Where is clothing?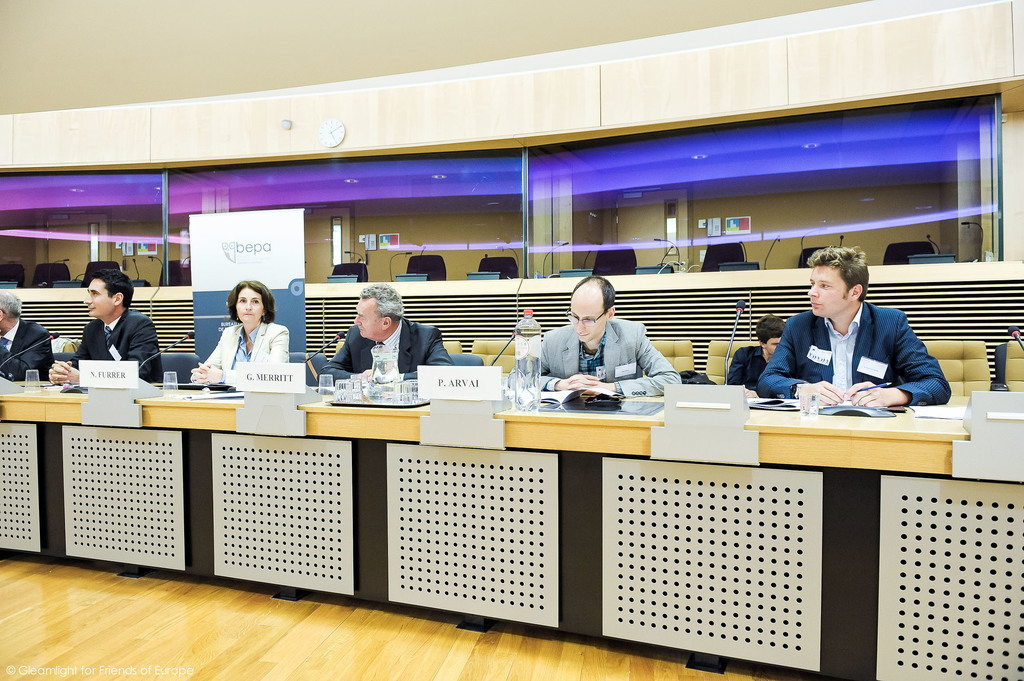
[x1=191, y1=321, x2=288, y2=390].
